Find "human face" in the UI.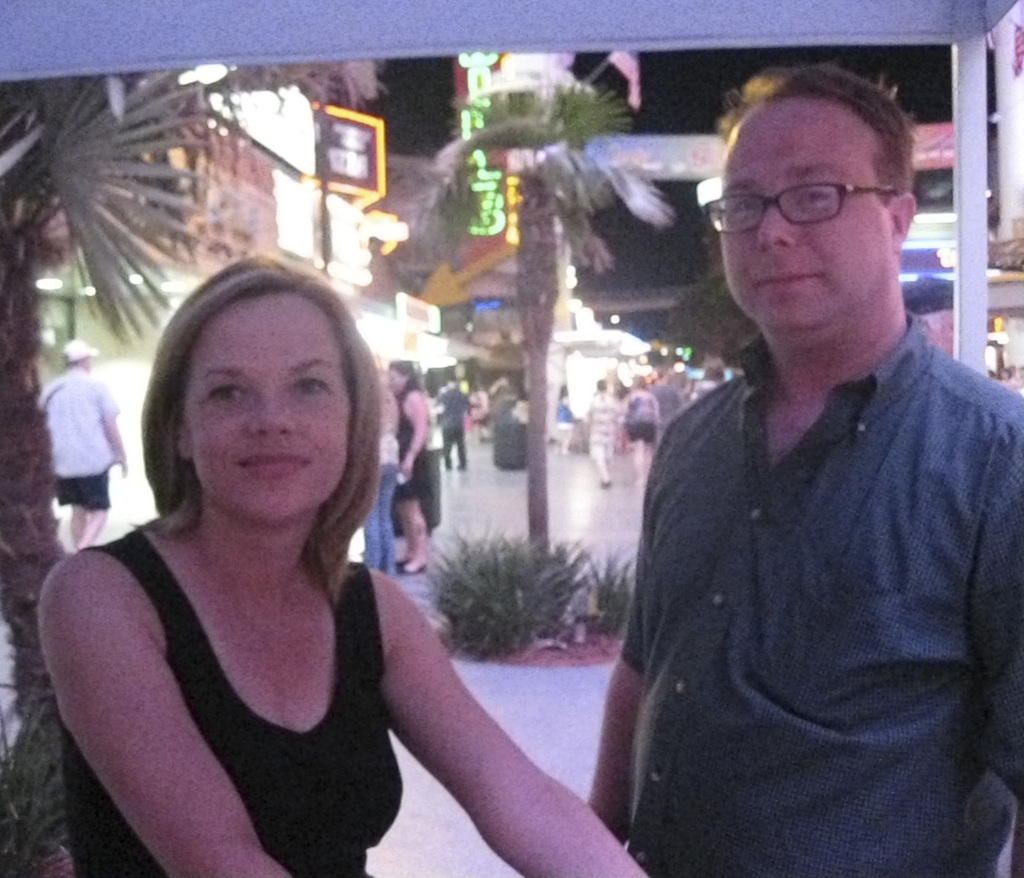
UI element at rect(716, 96, 889, 327).
